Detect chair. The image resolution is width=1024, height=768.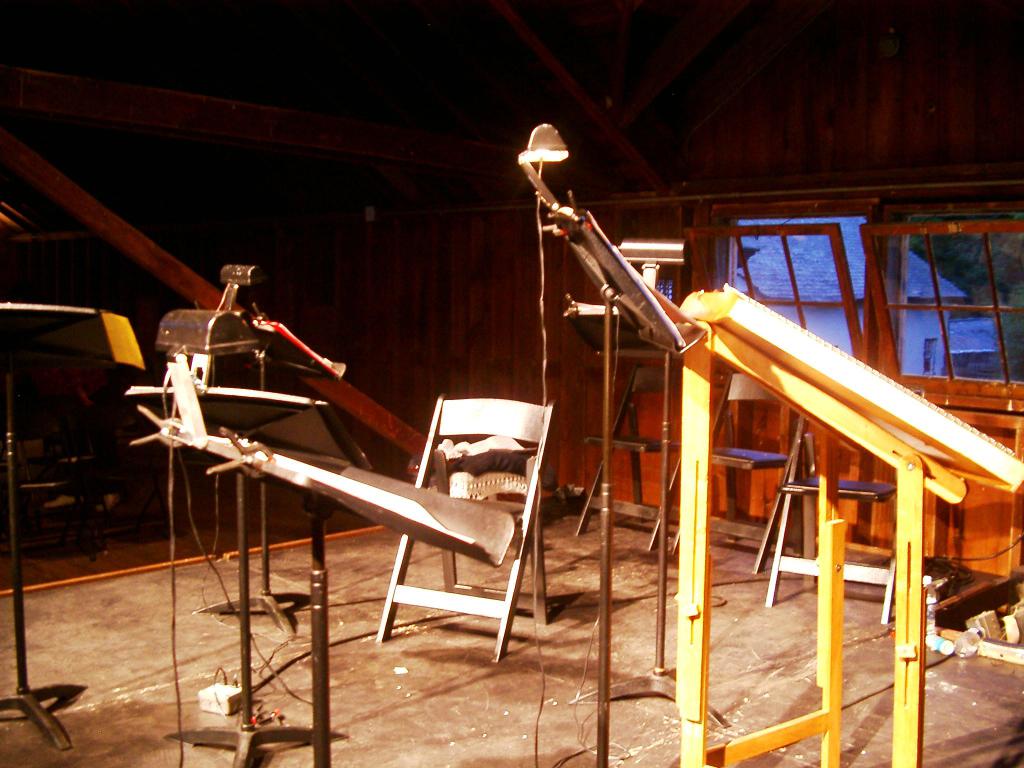
detection(433, 433, 552, 625).
